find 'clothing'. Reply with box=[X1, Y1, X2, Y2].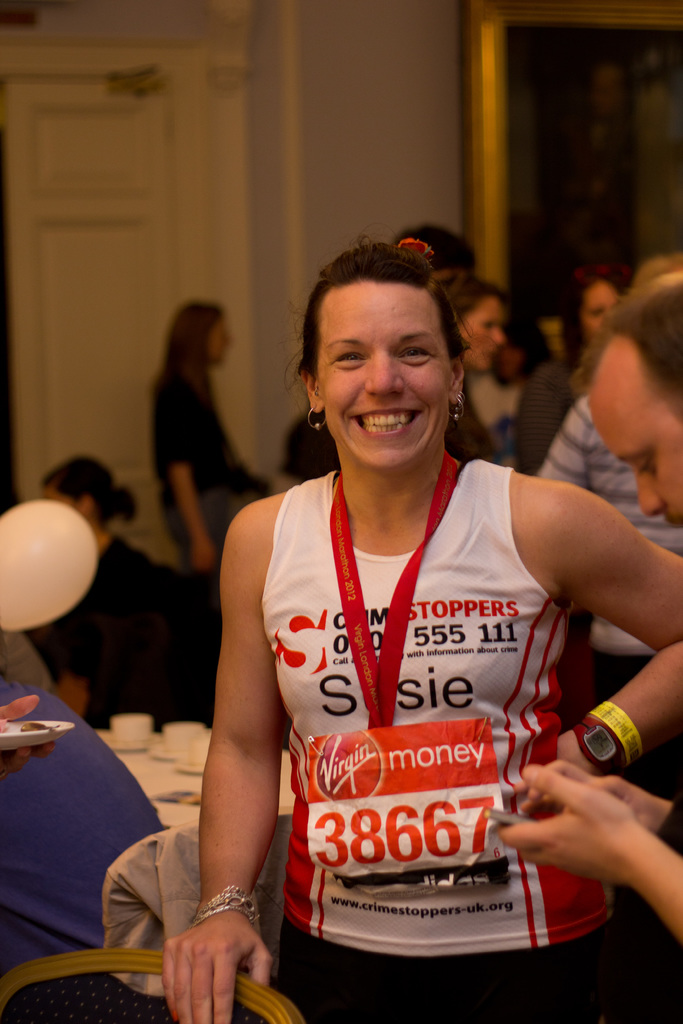
box=[531, 397, 682, 858].
